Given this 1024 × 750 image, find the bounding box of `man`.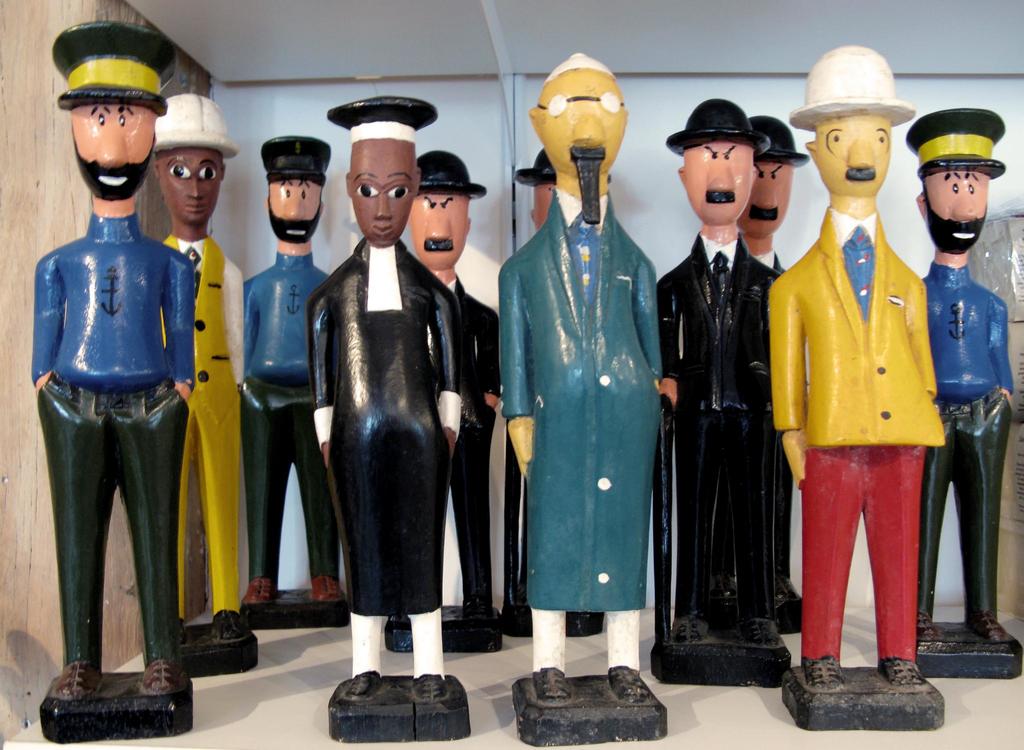
detection(504, 154, 619, 603).
